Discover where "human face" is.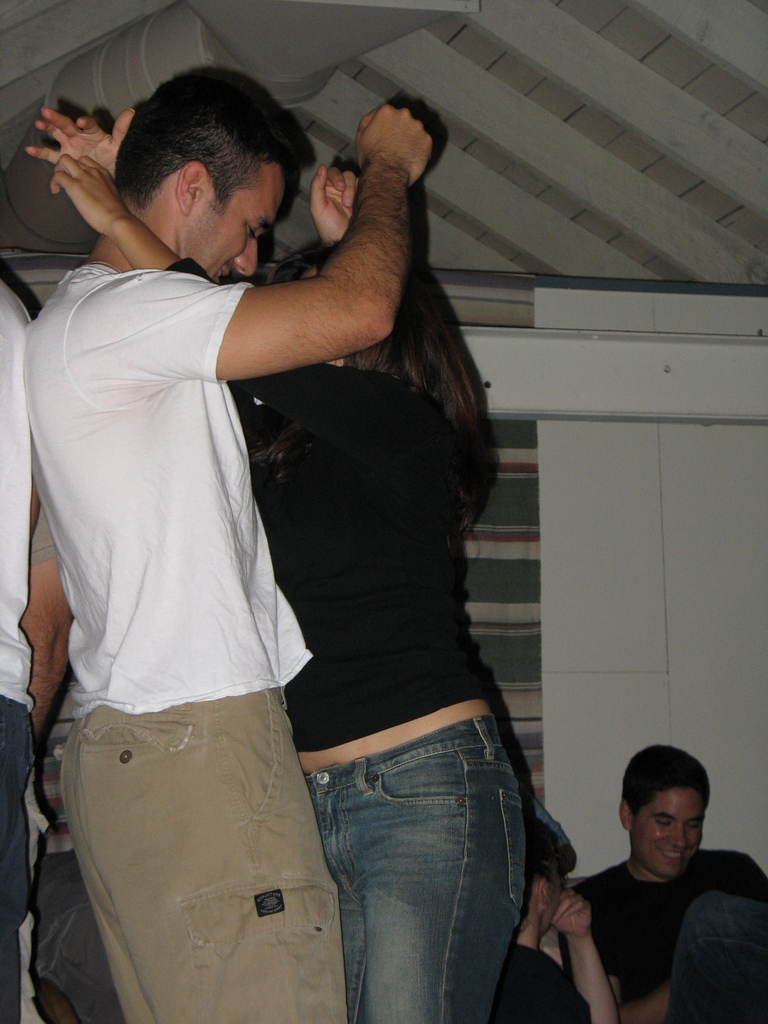
Discovered at region(189, 160, 282, 275).
